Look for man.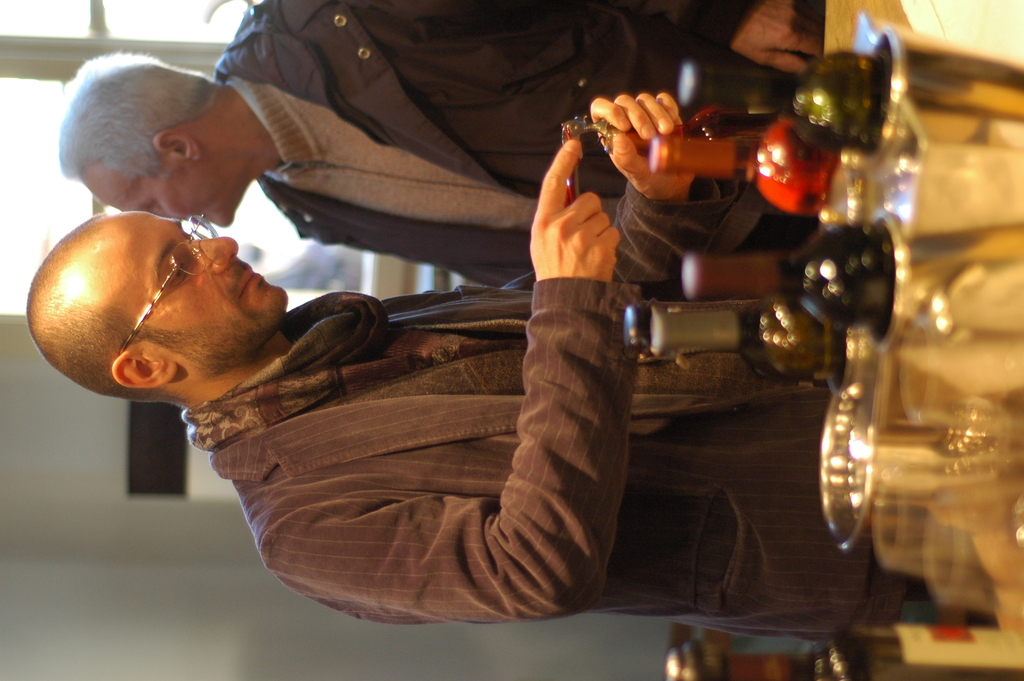
Found: 52/0/825/293.
